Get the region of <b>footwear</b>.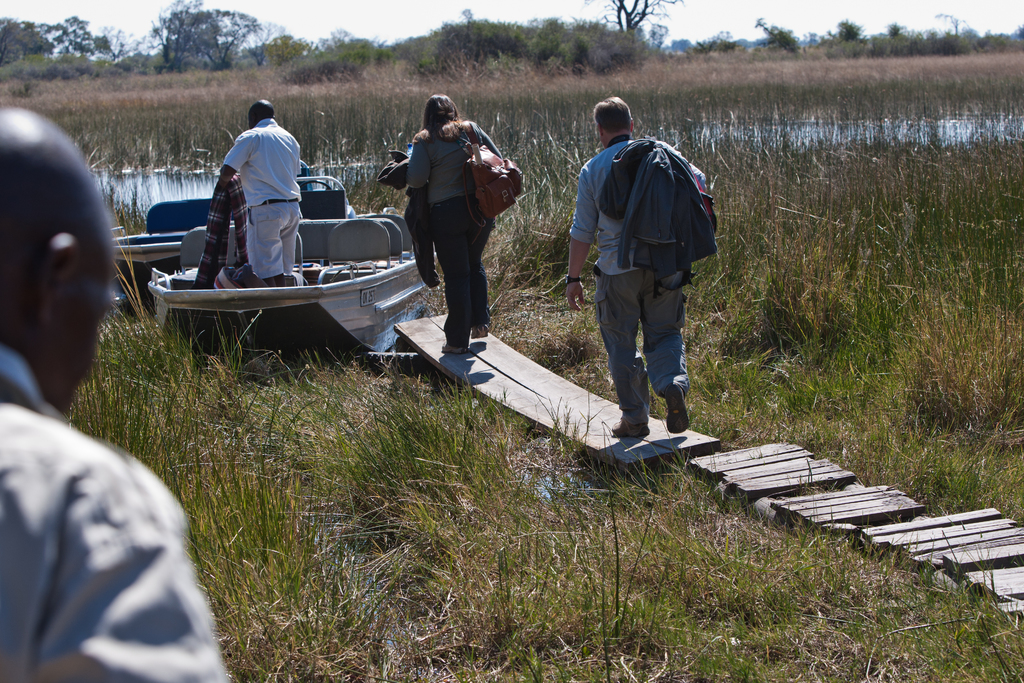
BBox(440, 342, 467, 354).
